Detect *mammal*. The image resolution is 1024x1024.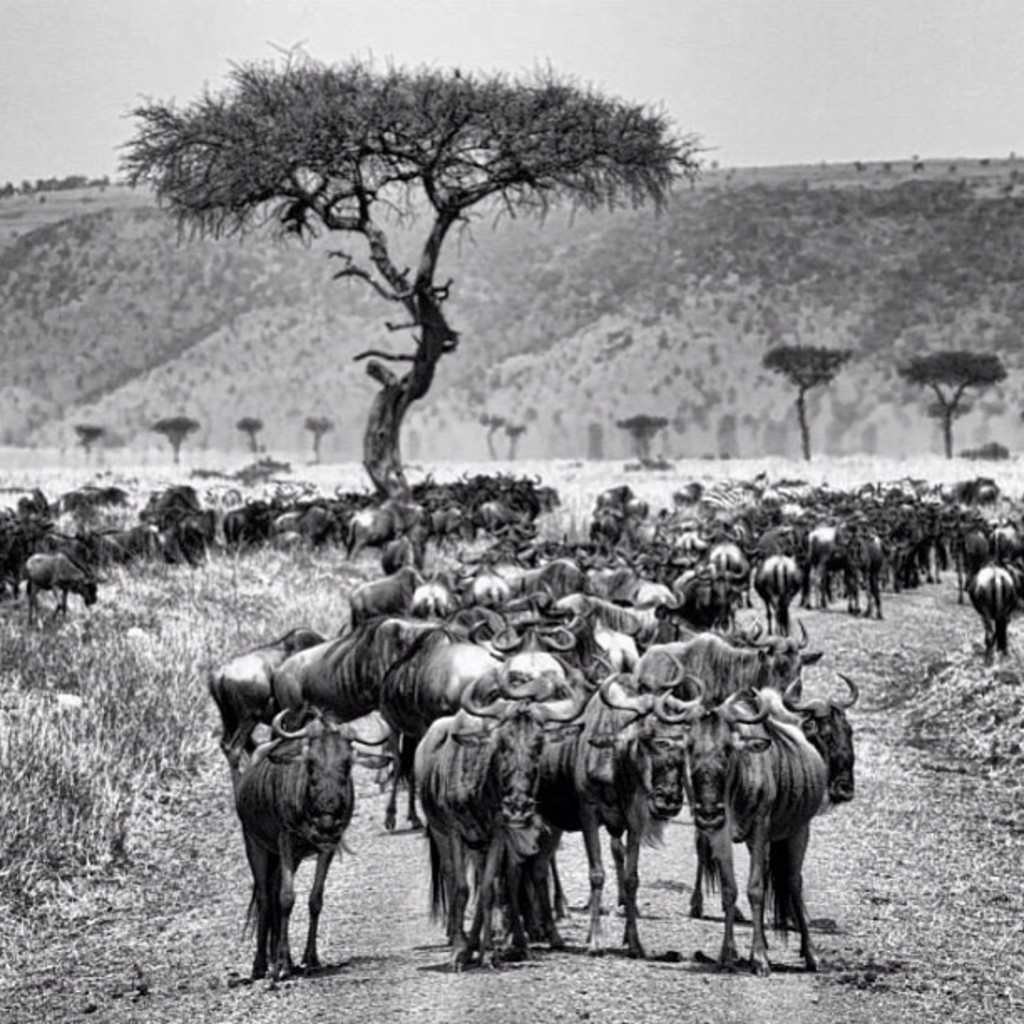
{"x1": 686, "y1": 694, "x2": 855, "y2": 964}.
